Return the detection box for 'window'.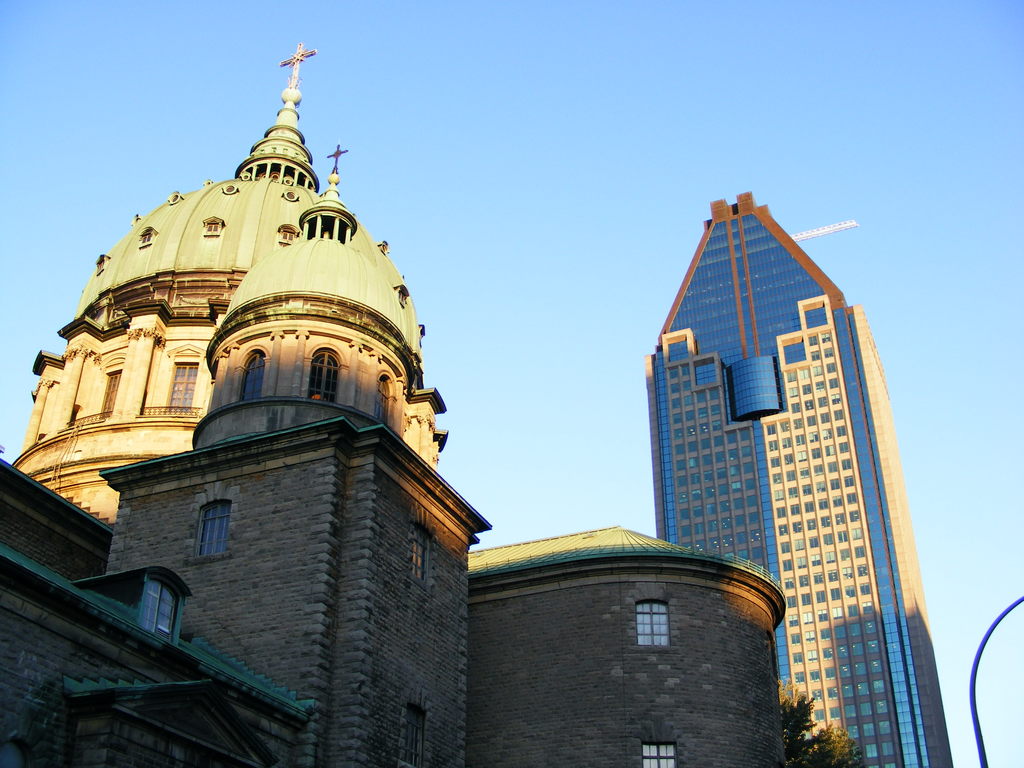
region(168, 364, 198, 416).
